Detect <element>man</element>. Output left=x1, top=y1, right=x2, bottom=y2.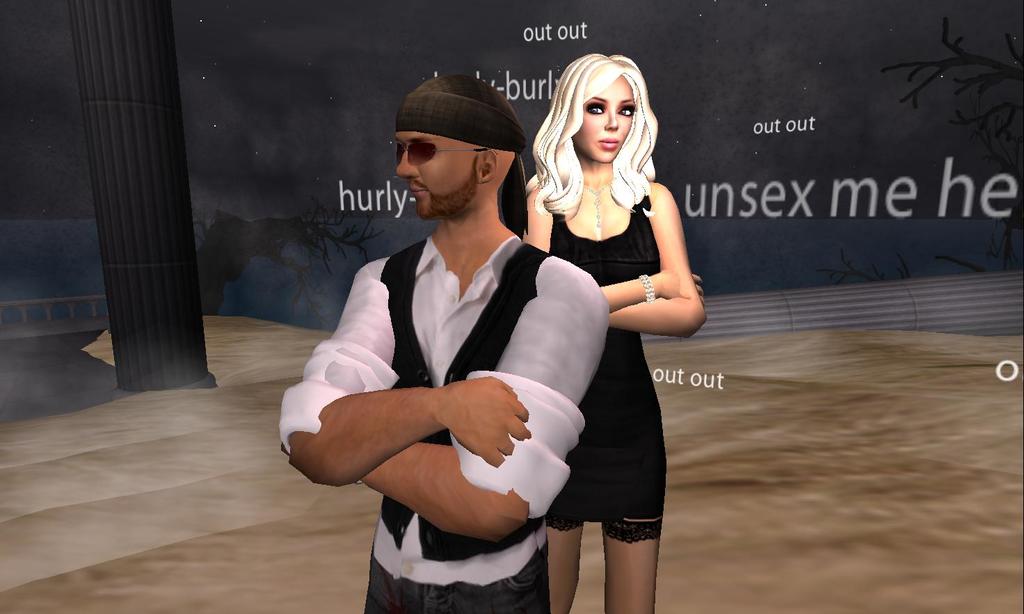
left=304, top=87, right=608, bottom=597.
